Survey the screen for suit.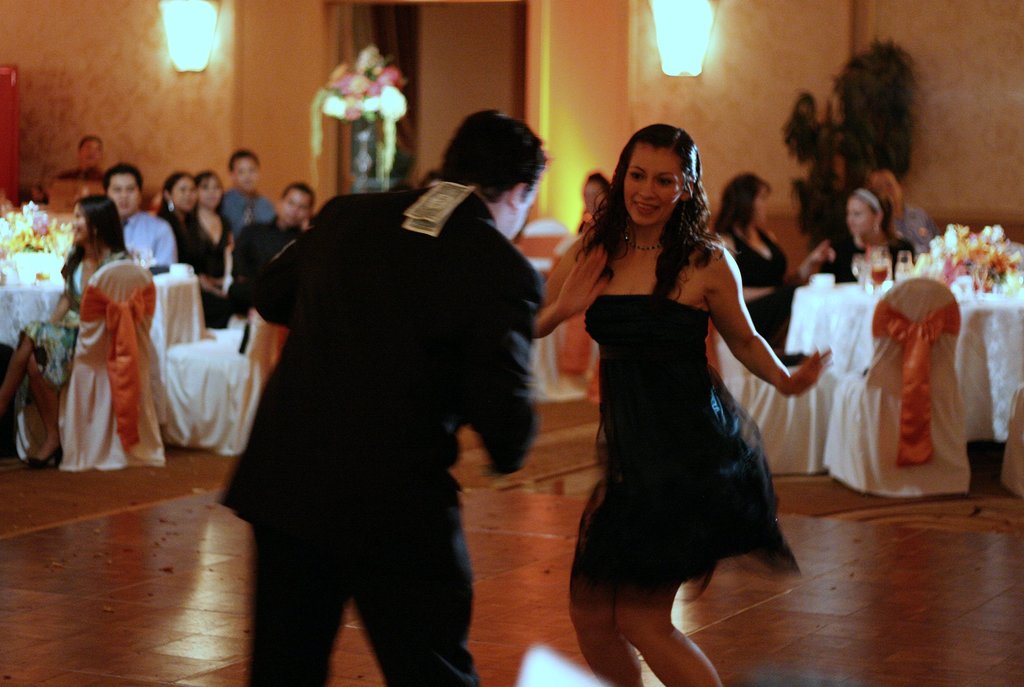
Survey found: {"left": 229, "top": 120, "right": 540, "bottom": 667}.
